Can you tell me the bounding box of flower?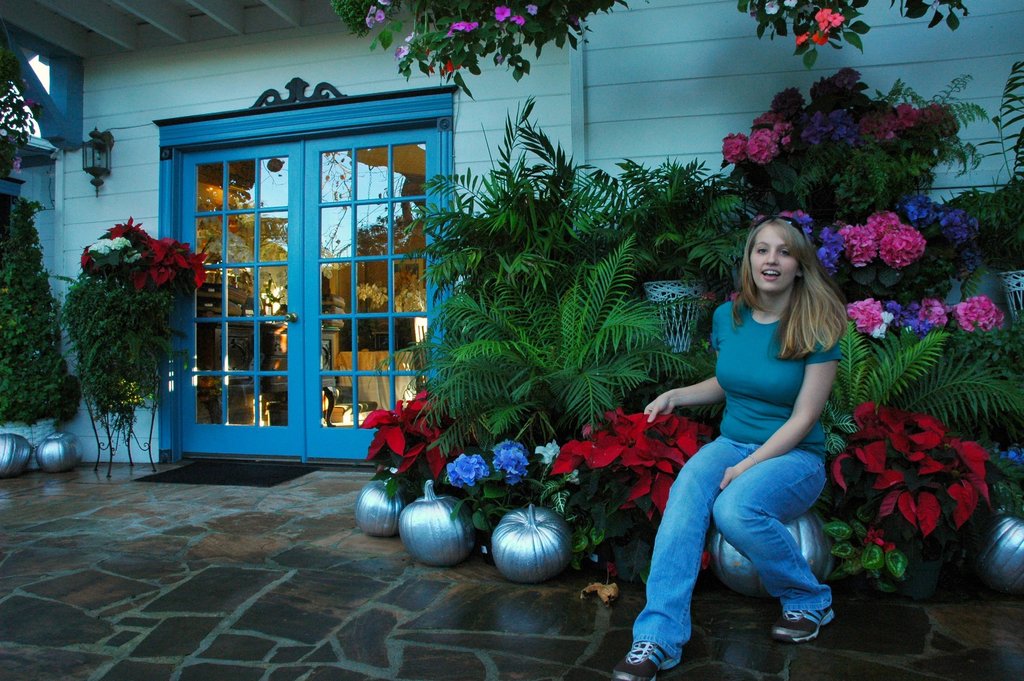
[444,58,463,72].
